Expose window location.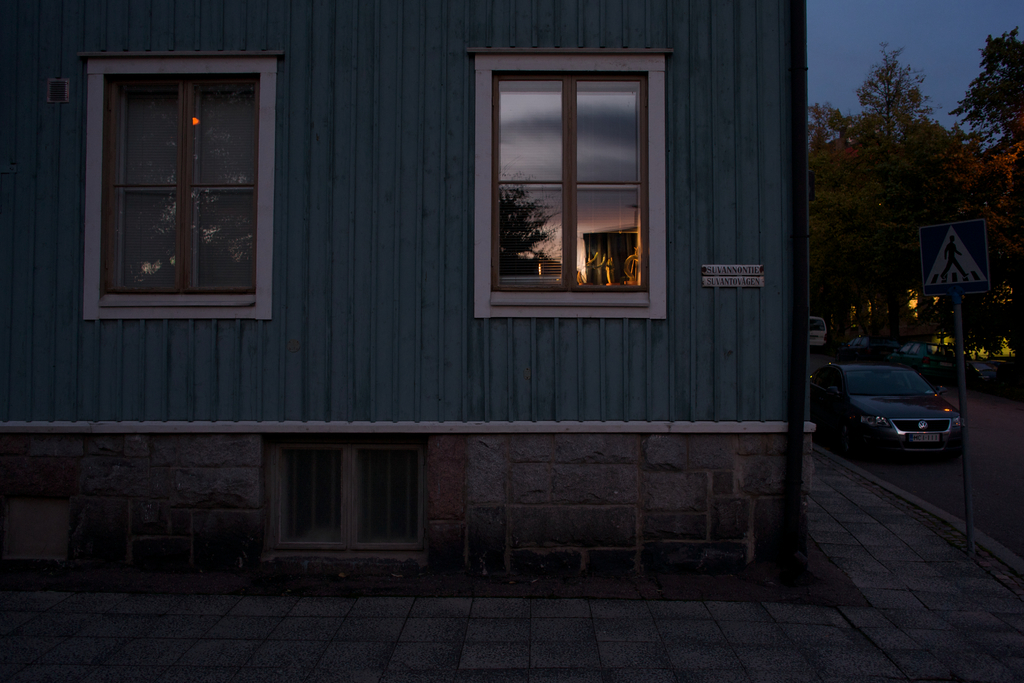
Exposed at 89,57,274,321.
